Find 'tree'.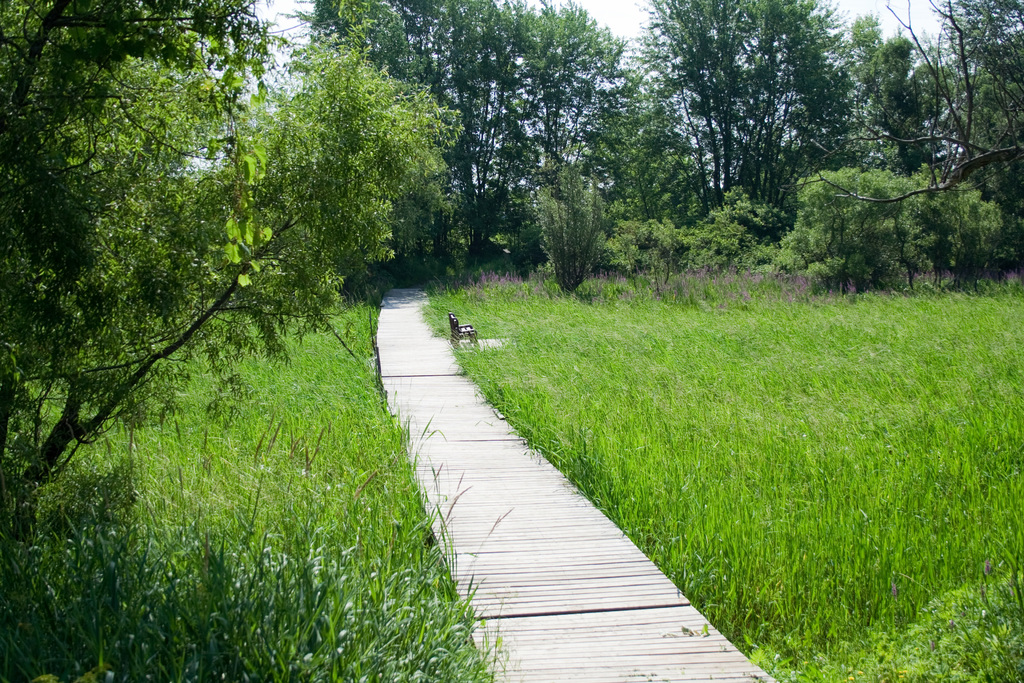
BBox(315, 0, 659, 290).
